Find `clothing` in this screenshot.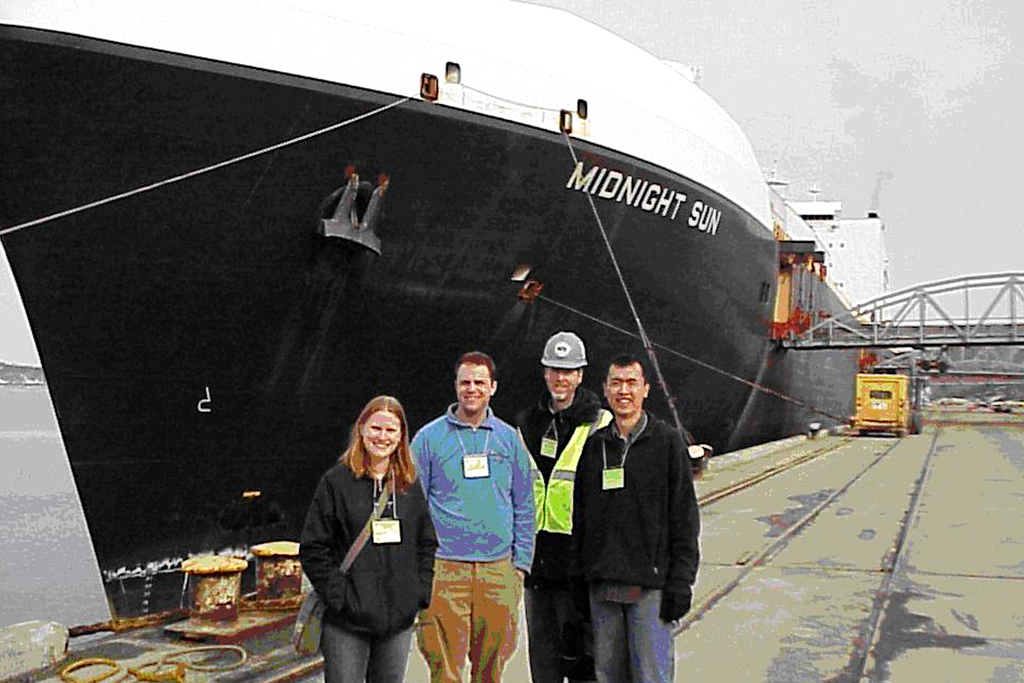
The bounding box for `clothing` is 563/404/703/682.
